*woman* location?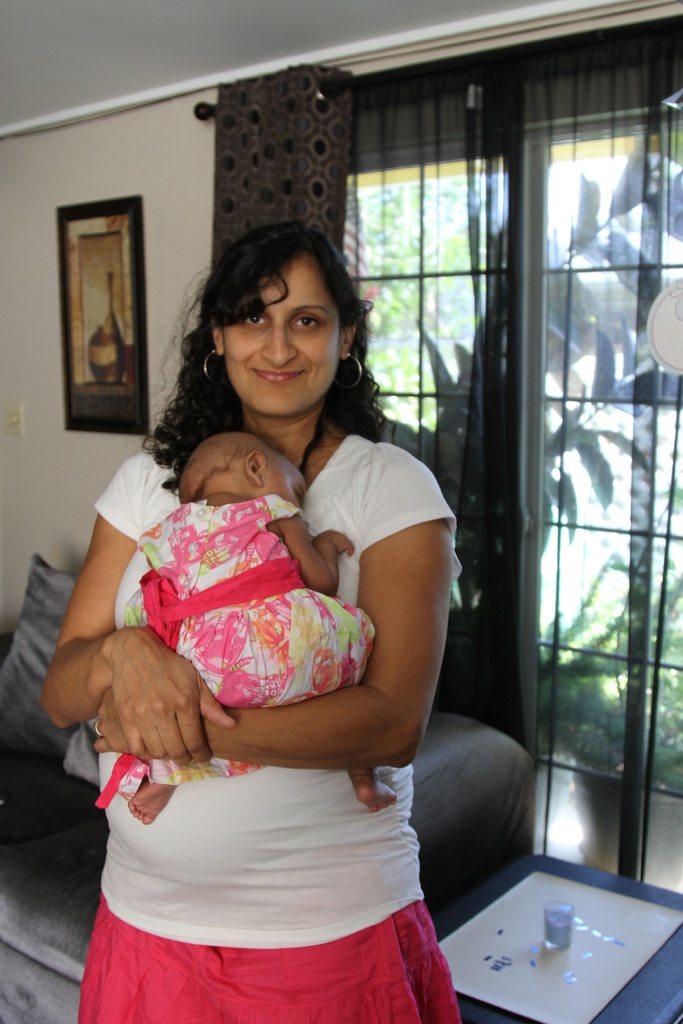
crop(75, 189, 457, 1023)
